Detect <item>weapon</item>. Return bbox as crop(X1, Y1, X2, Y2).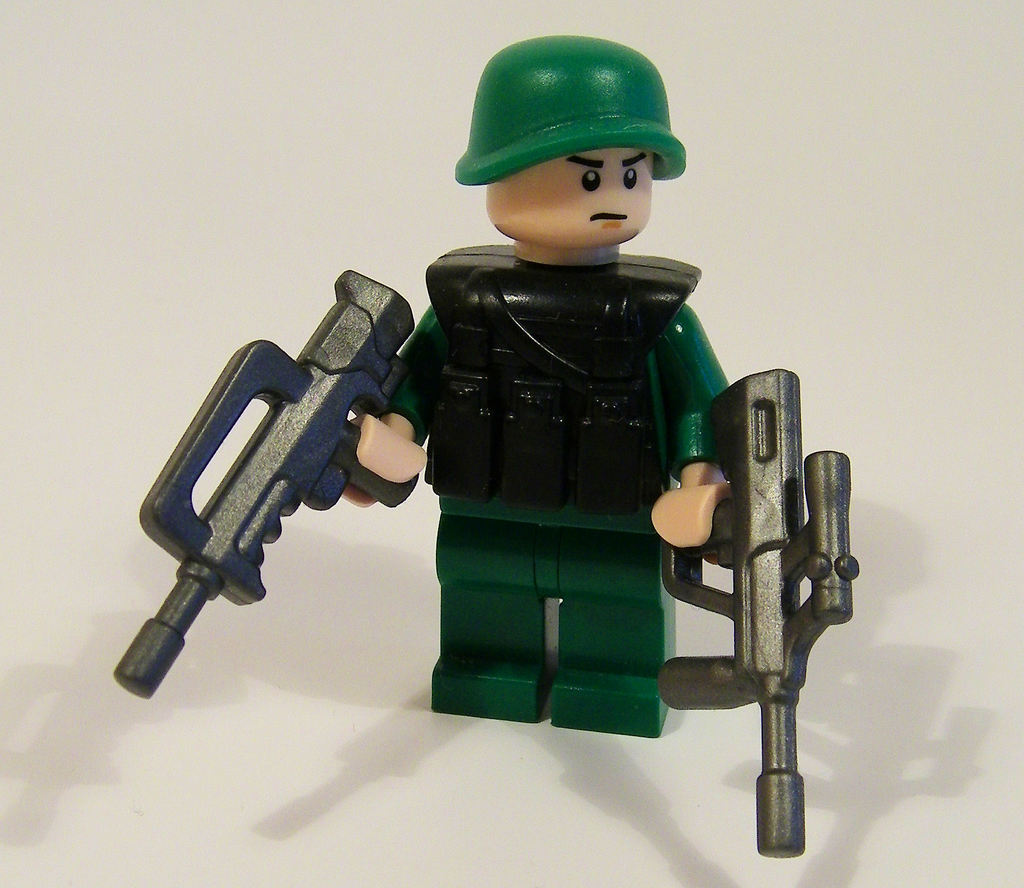
crop(109, 254, 428, 703).
